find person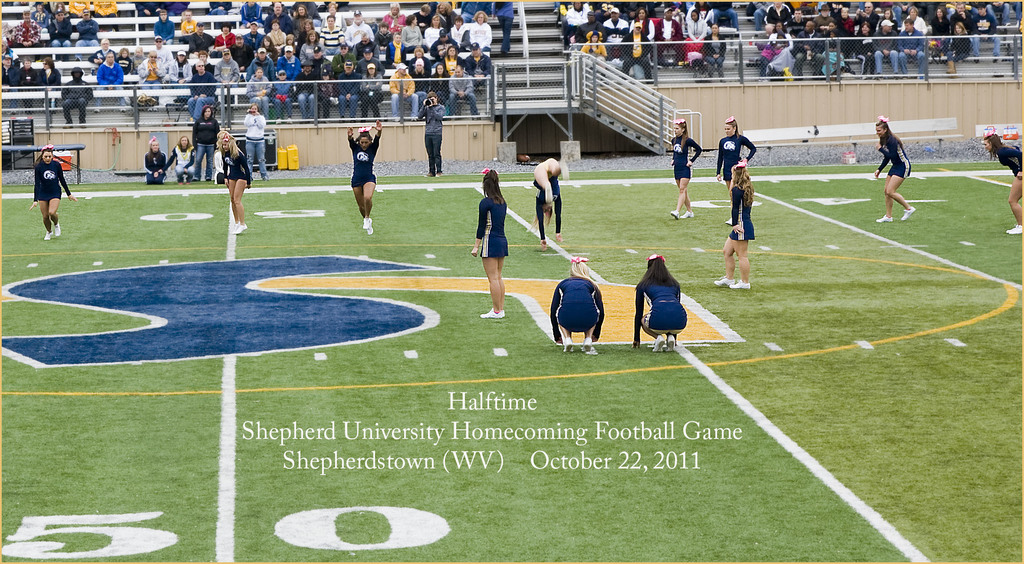
344, 118, 383, 239
